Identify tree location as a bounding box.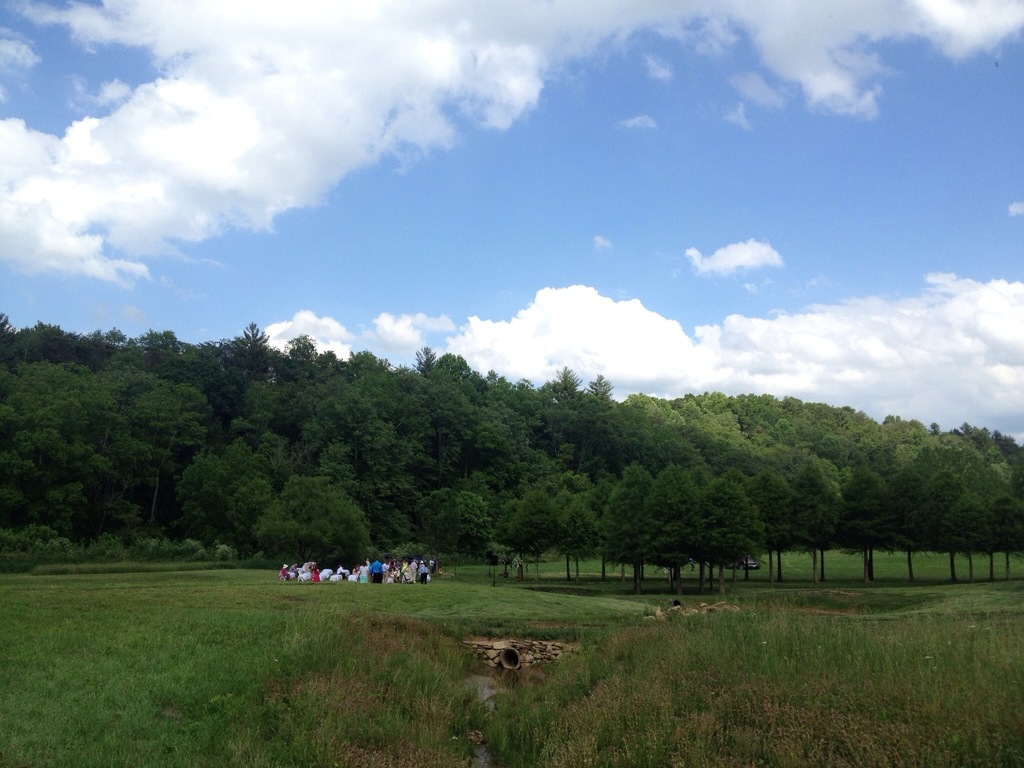
select_region(557, 490, 600, 580).
